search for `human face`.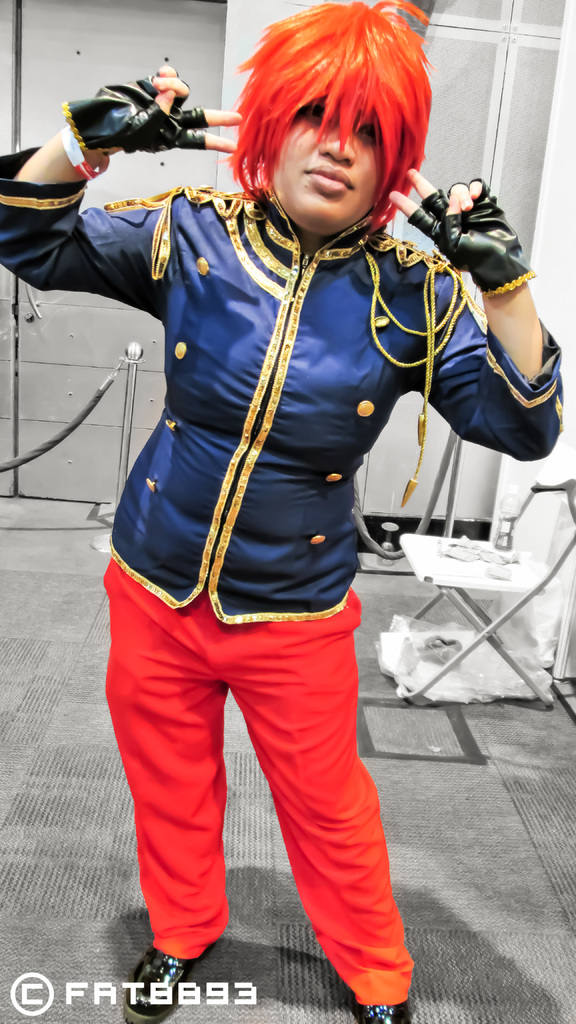
Found at {"x1": 273, "y1": 99, "x2": 381, "y2": 227}.
